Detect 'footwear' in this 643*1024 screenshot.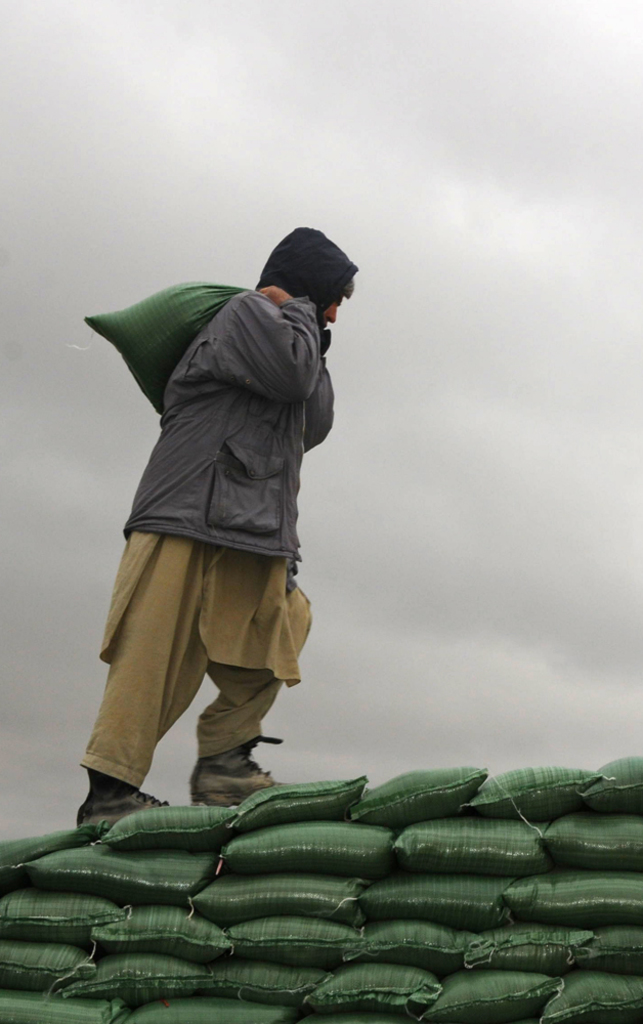
Detection: bbox(76, 770, 170, 829).
